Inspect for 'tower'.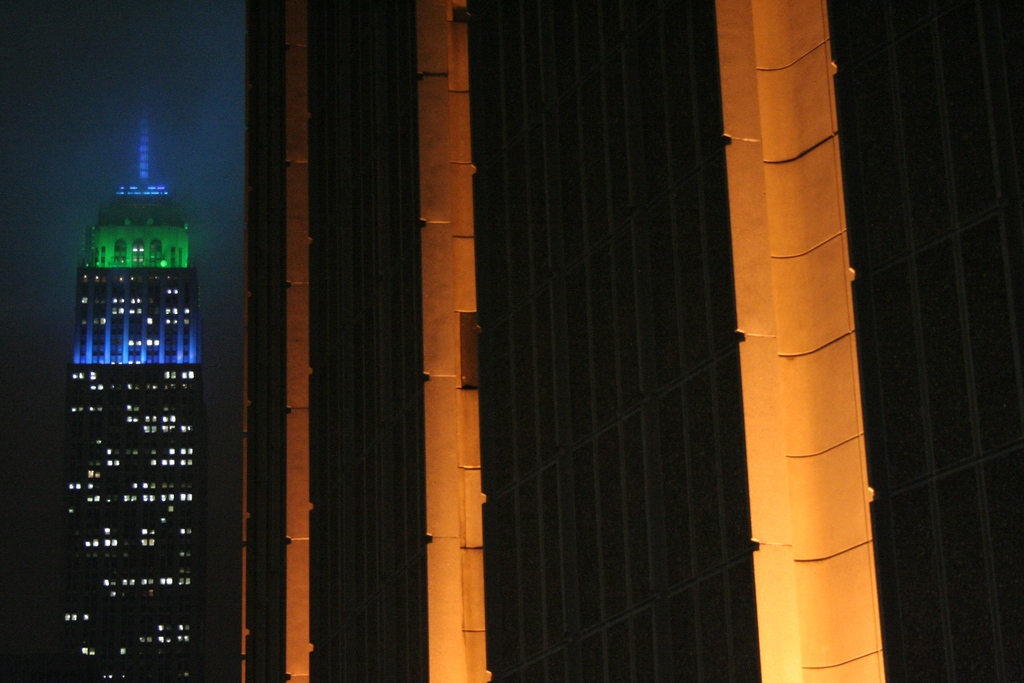
Inspection: (x1=38, y1=121, x2=239, y2=673).
